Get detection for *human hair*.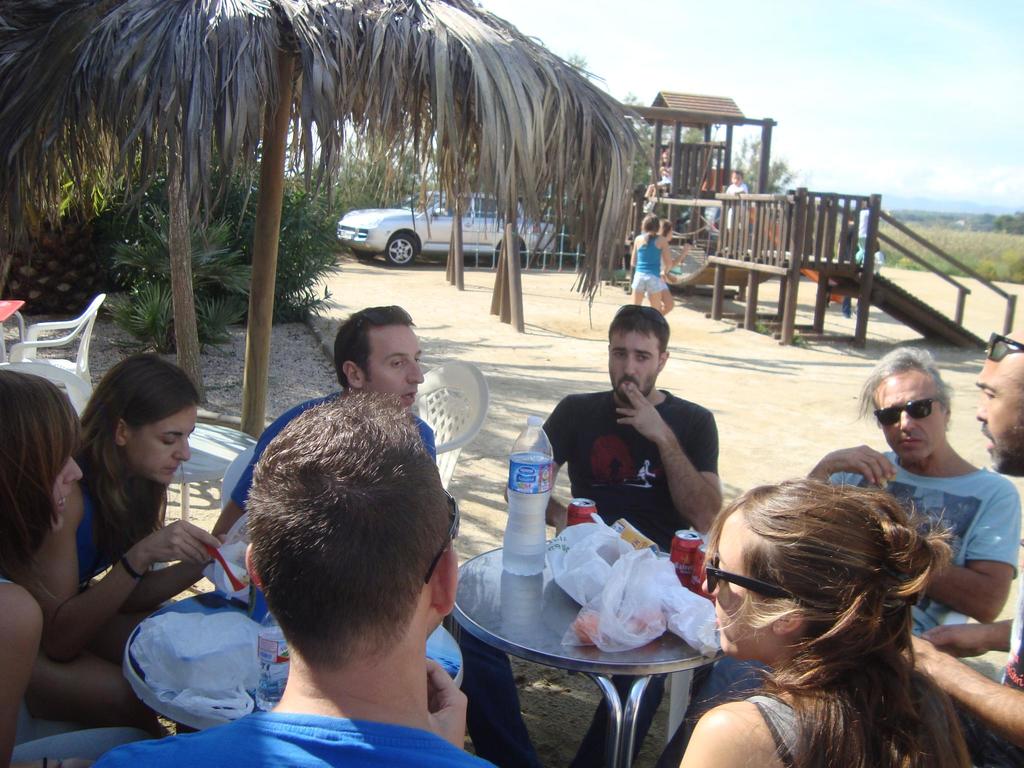
Detection: detection(661, 152, 671, 166).
